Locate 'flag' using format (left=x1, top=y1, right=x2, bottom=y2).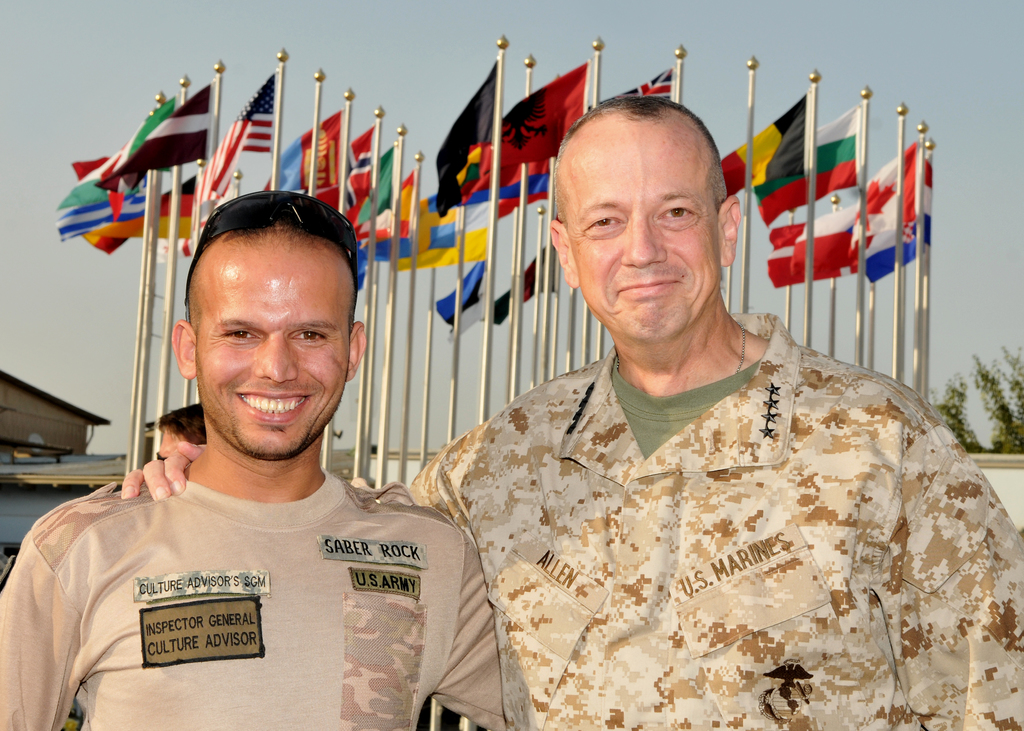
(left=716, top=93, right=803, bottom=203).
